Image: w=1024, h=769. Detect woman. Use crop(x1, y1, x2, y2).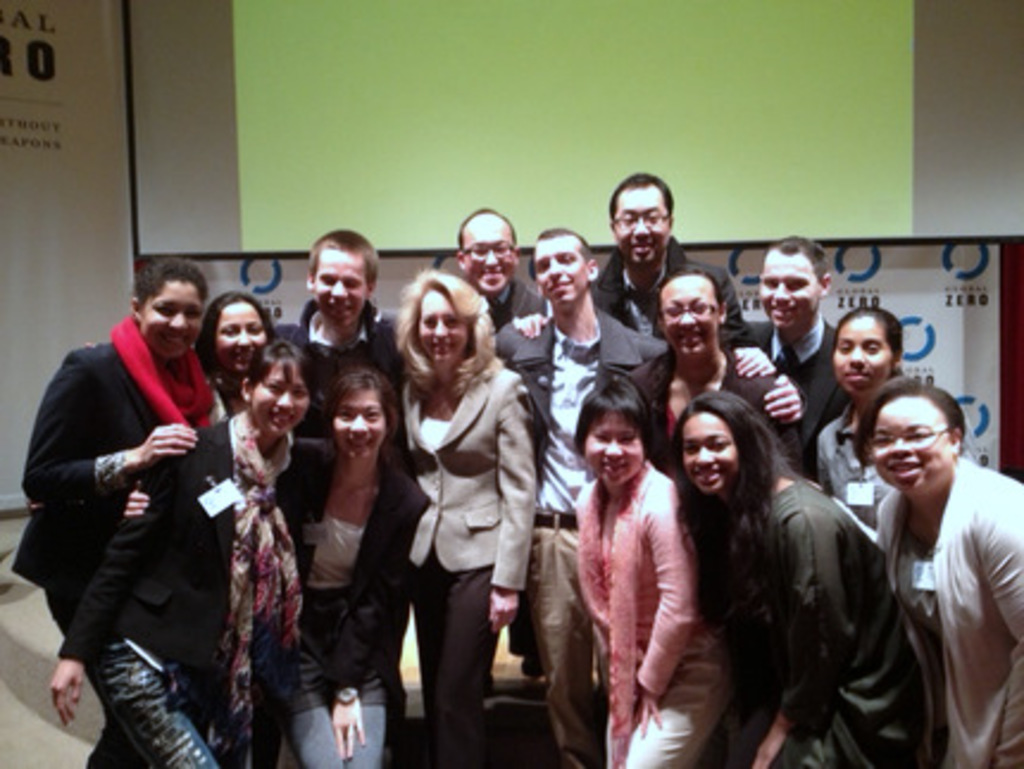
crop(45, 338, 305, 767).
